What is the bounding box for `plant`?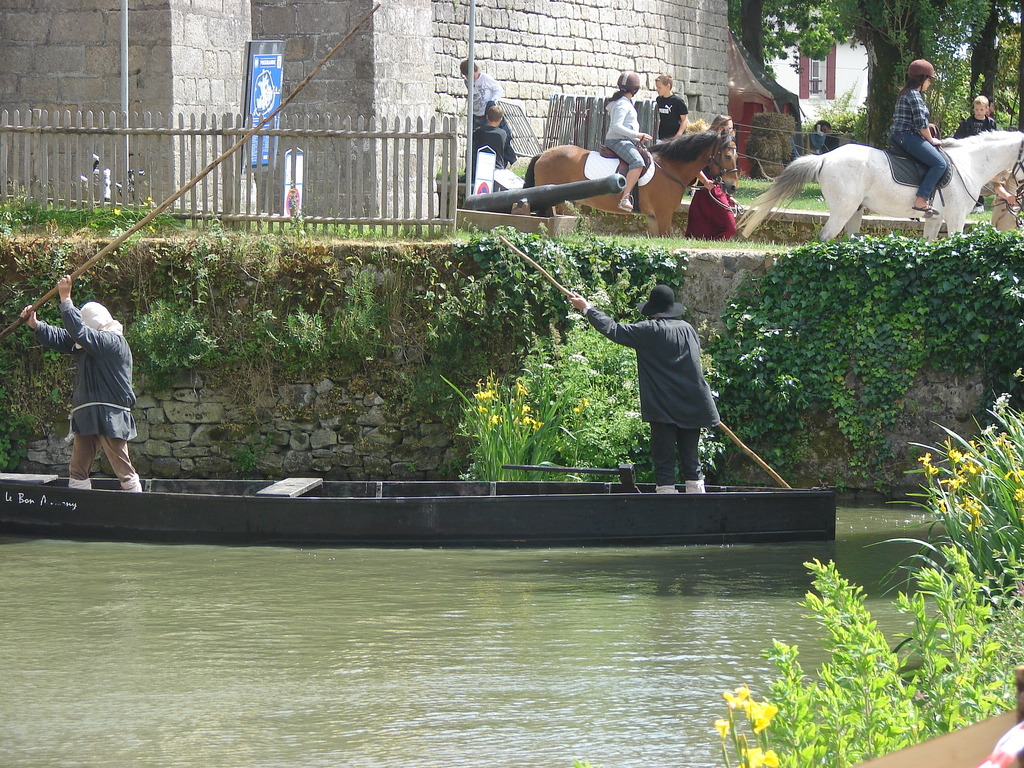
x1=260 y1=301 x2=333 y2=386.
